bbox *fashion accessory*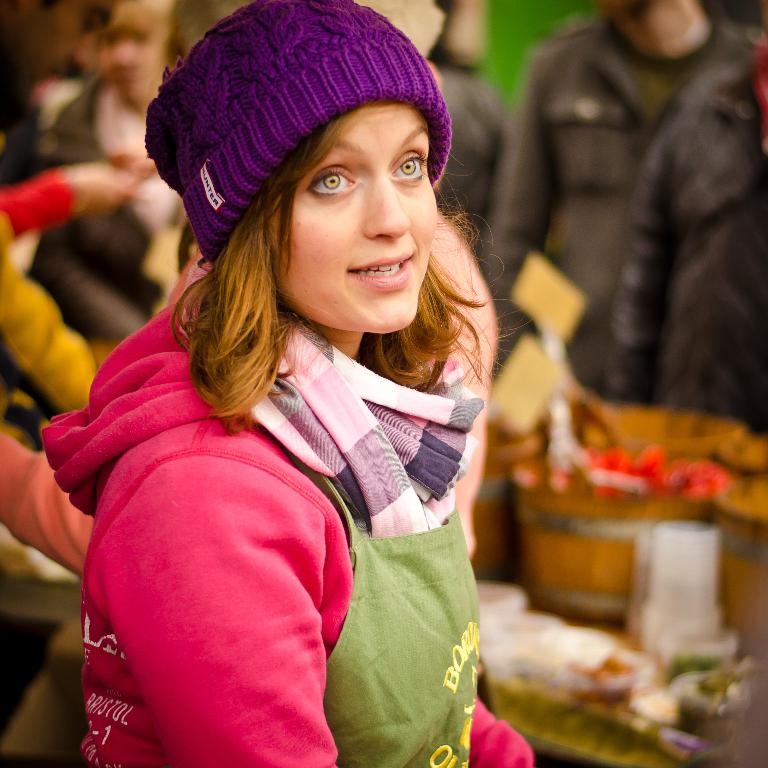
<region>147, 0, 454, 264</region>
